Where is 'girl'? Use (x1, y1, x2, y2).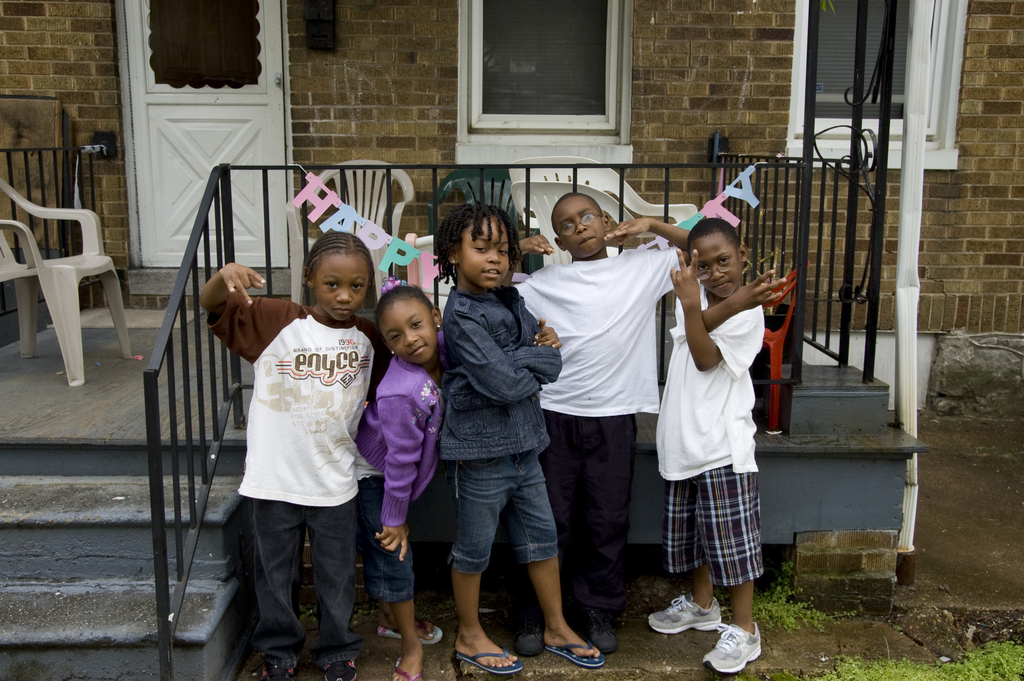
(439, 198, 602, 673).
